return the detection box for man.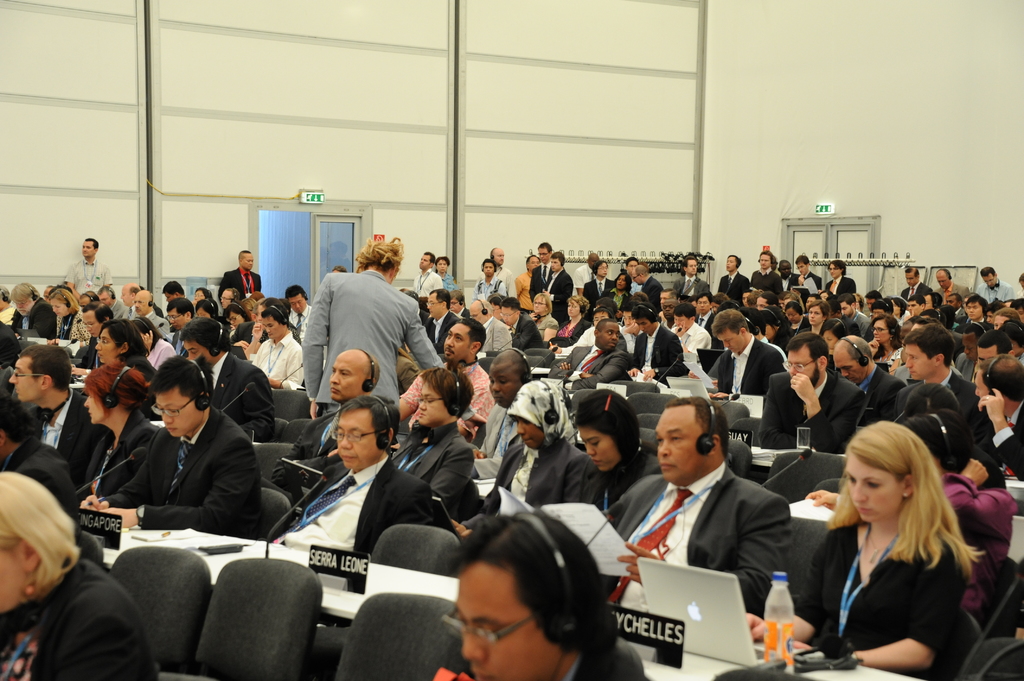
263/349/379/502.
